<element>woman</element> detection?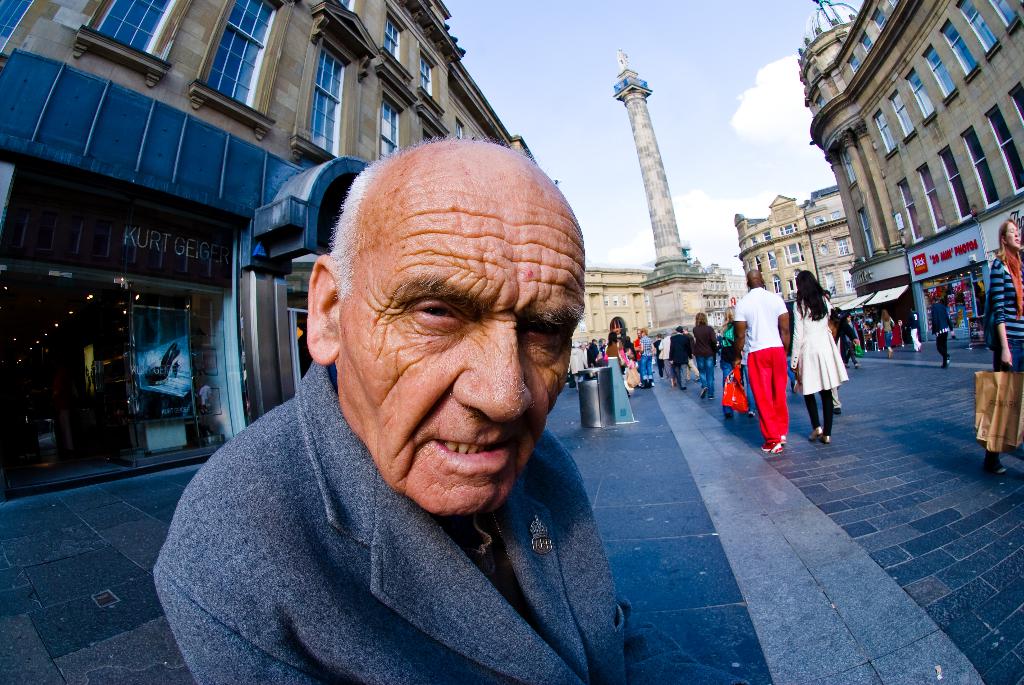
[x1=981, y1=217, x2=1023, y2=478]
